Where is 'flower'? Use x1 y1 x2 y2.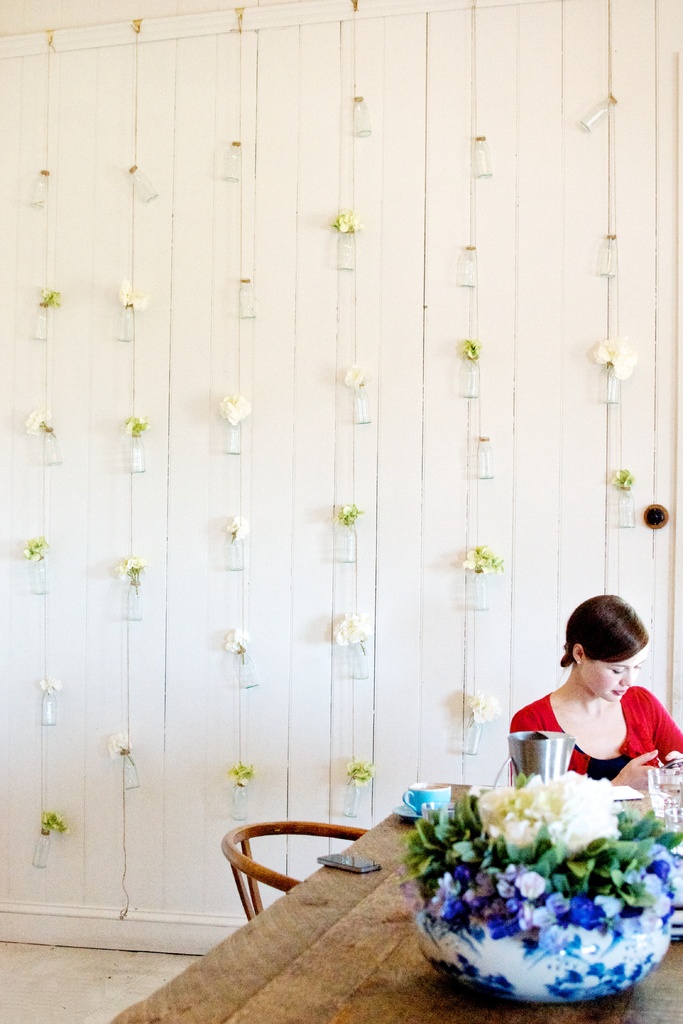
38 671 62 698.
